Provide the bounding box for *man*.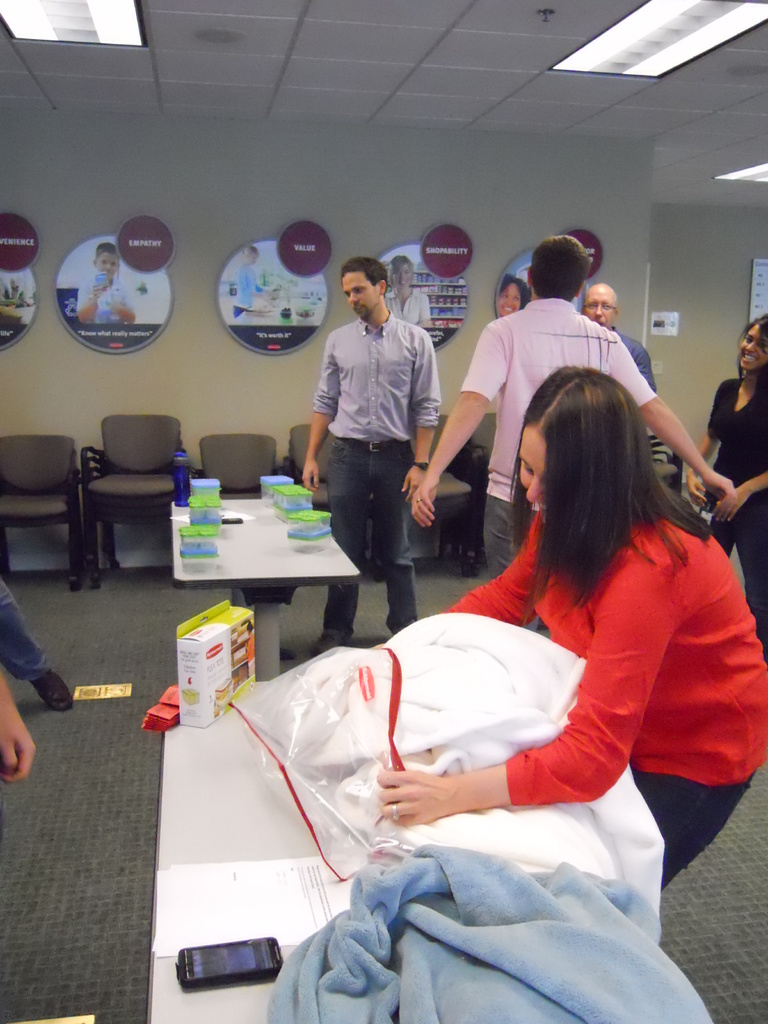
<region>410, 235, 736, 581</region>.
